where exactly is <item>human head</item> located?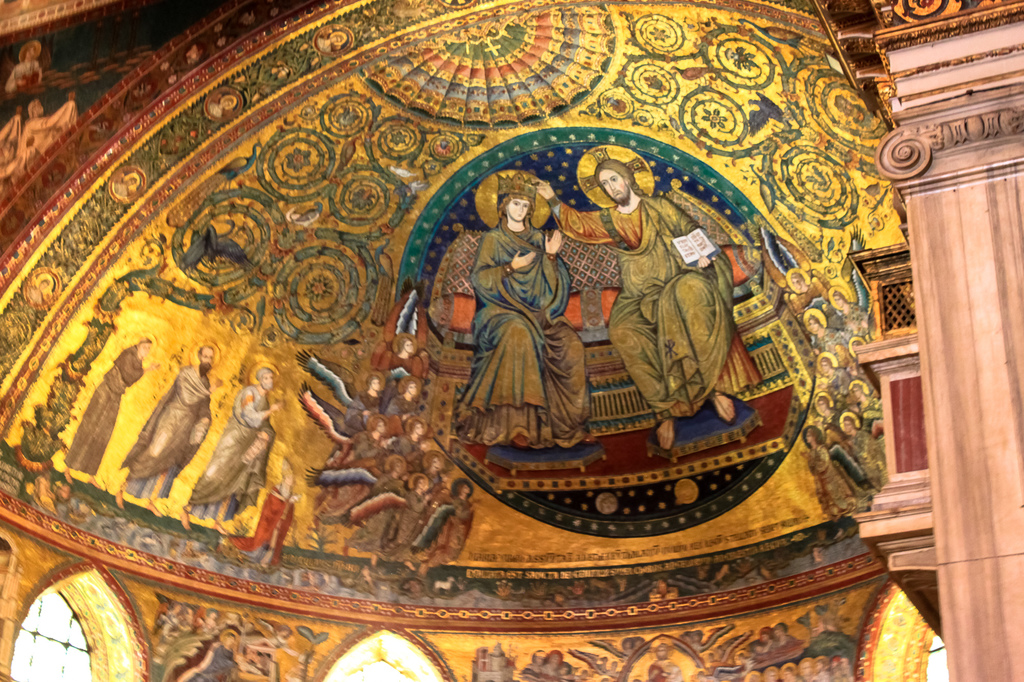
Its bounding box is left=815, top=395, right=830, bottom=414.
